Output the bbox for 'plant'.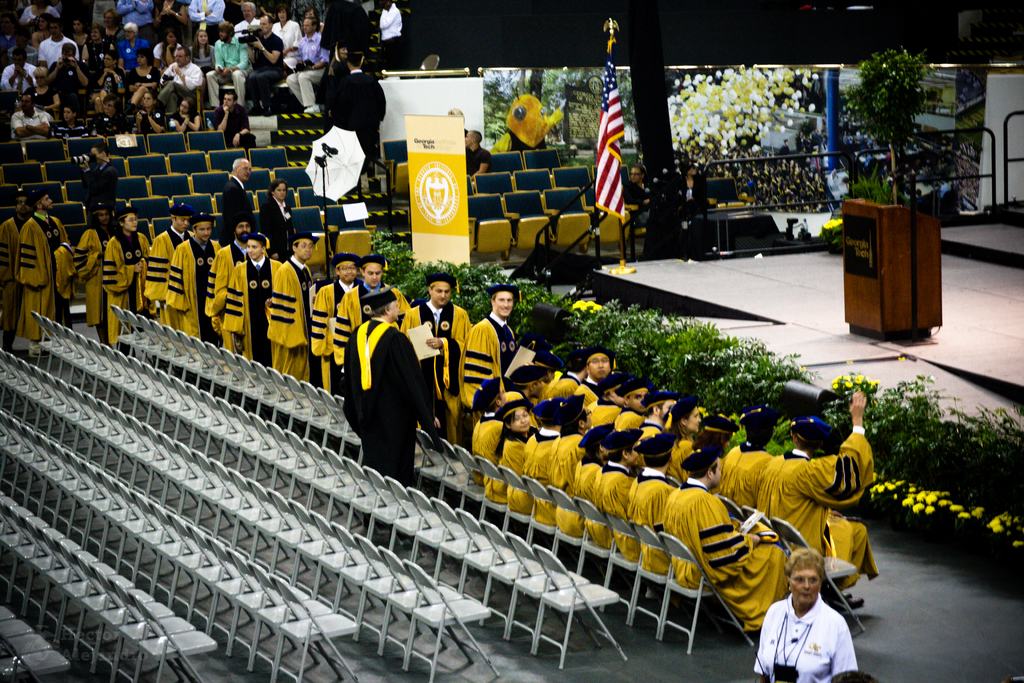
BBox(364, 233, 413, 287).
